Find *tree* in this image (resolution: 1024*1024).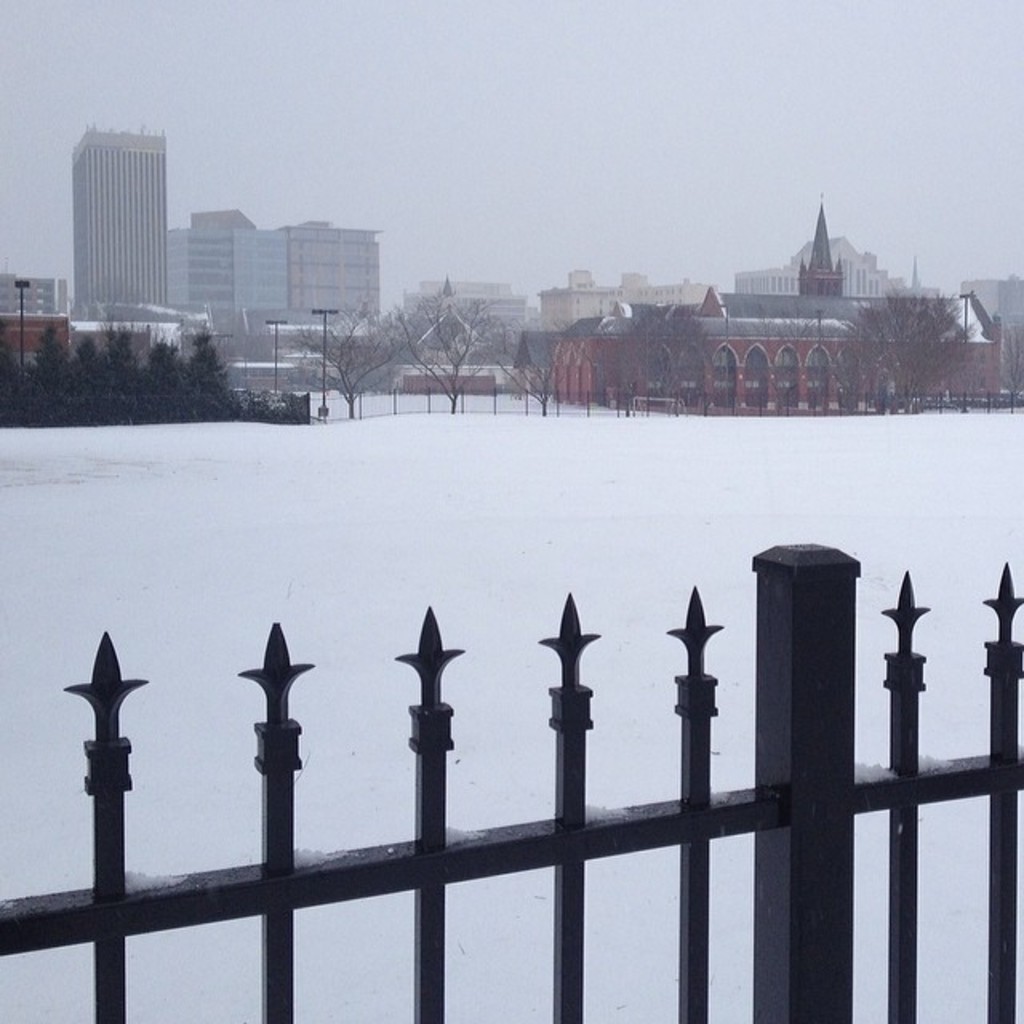
bbox=(30, 320, 64, 445).
